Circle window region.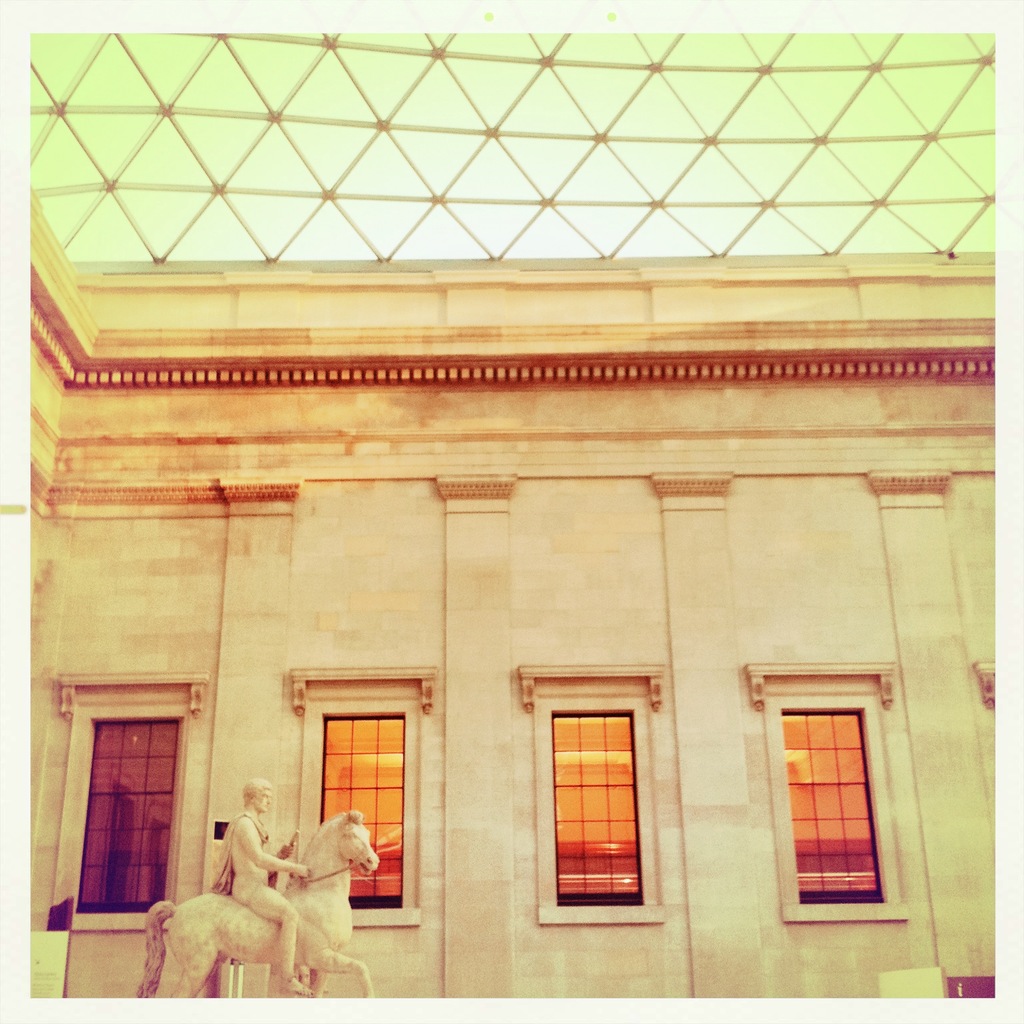
Region: [66,715,183,918].
